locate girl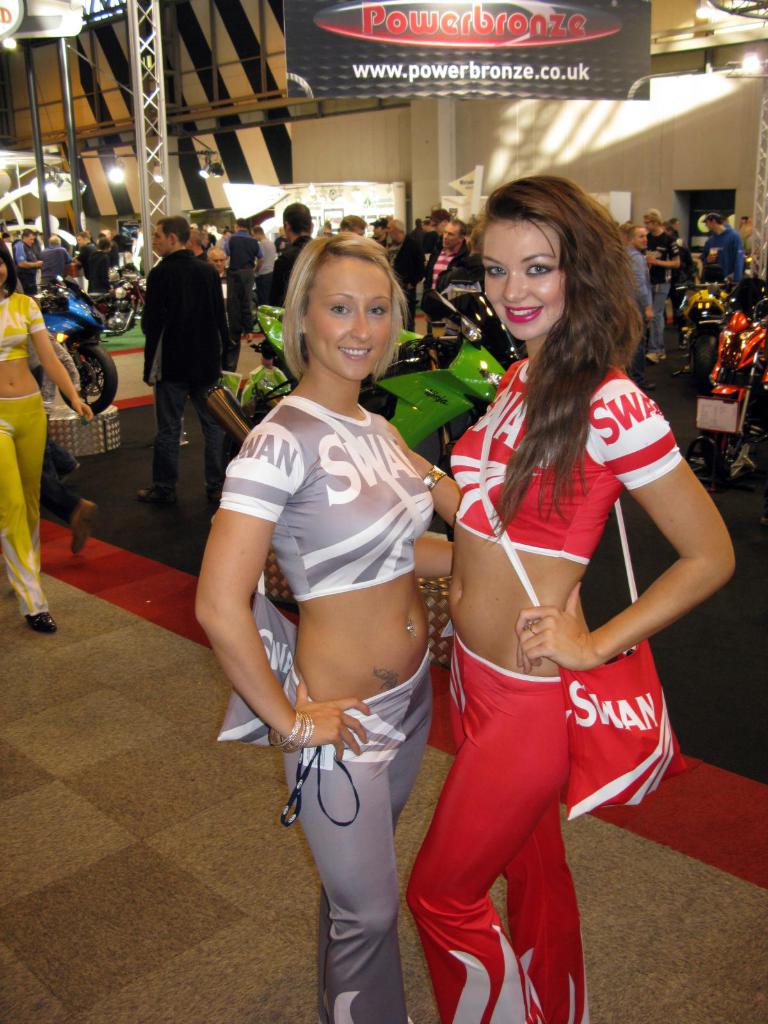
BBox(0, 236, 95, 639)
